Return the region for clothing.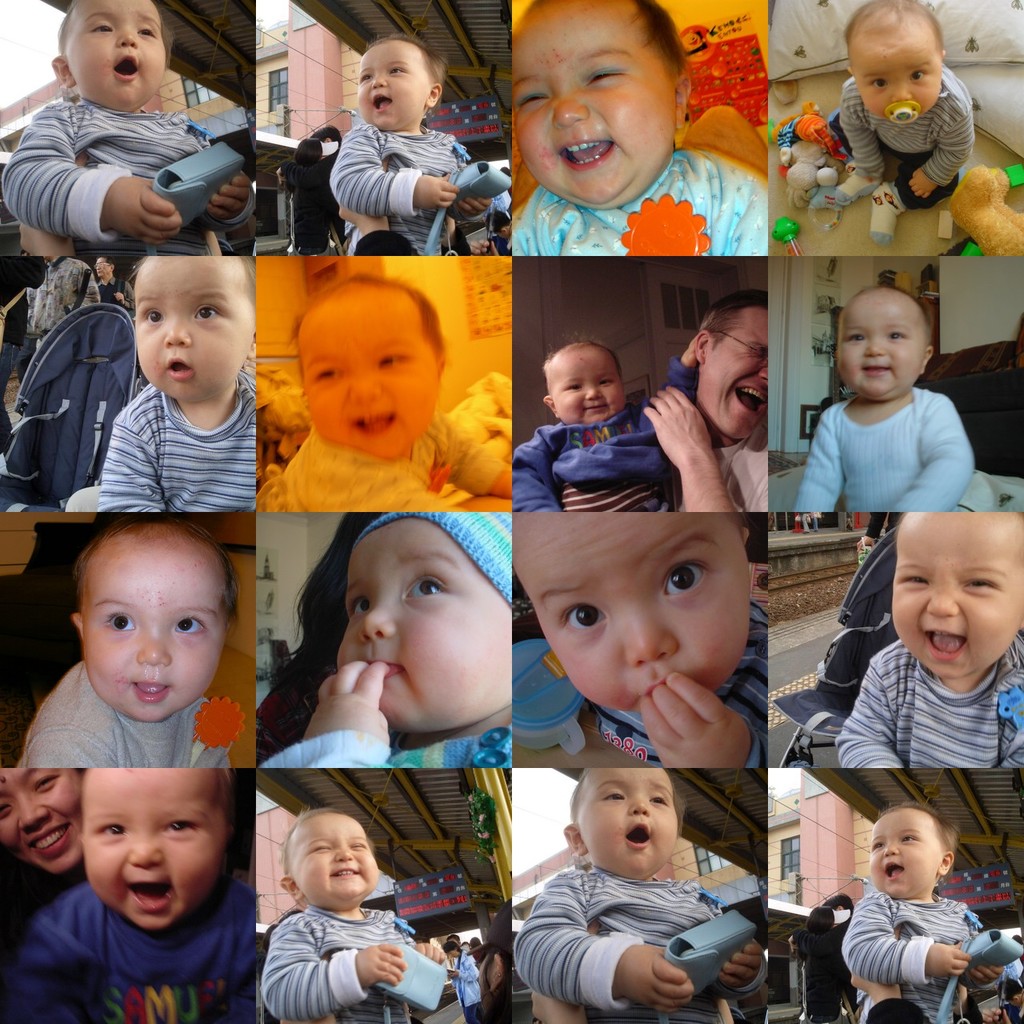
box=[330, 124, 467, 256].
